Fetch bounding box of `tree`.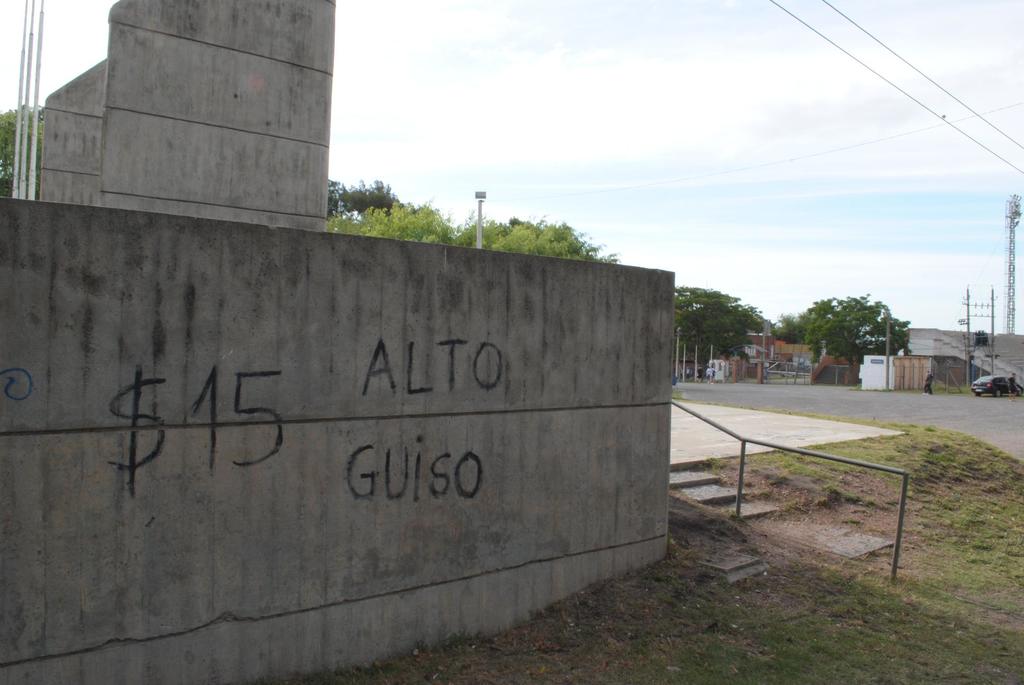
Bbox: bbox=(324, 200, 474, 246).
